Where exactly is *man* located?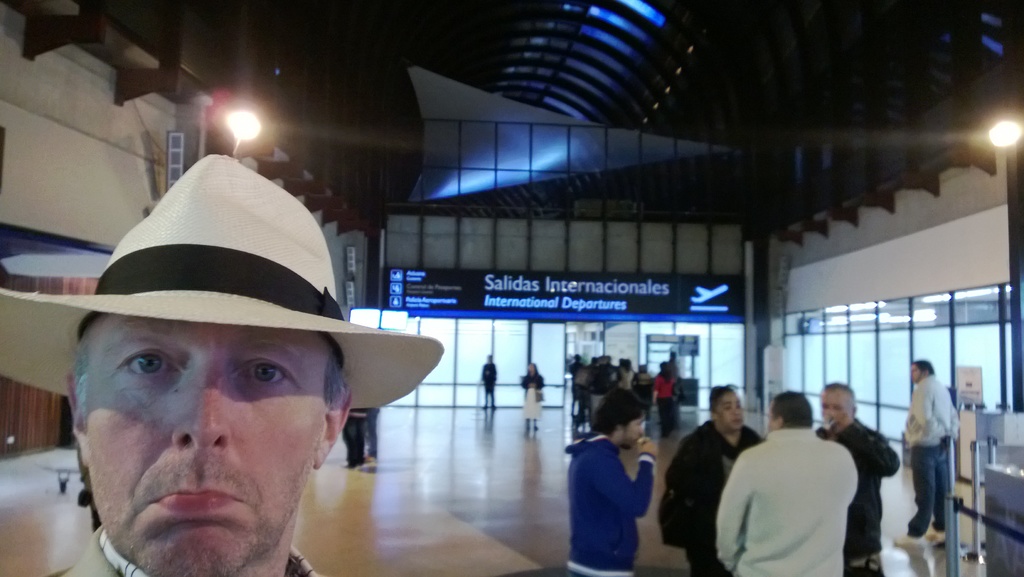
Its bounding box is box(585, 356, 615, 424).
